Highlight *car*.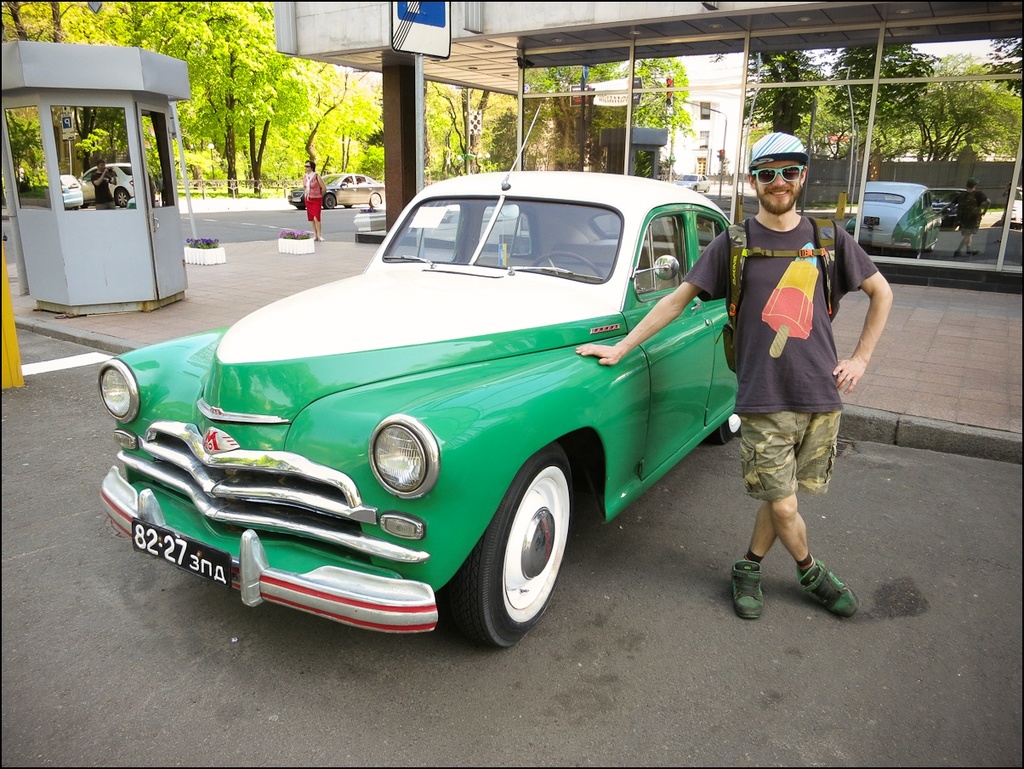
Highlighted region: crop(78, 161, 156, 205).
